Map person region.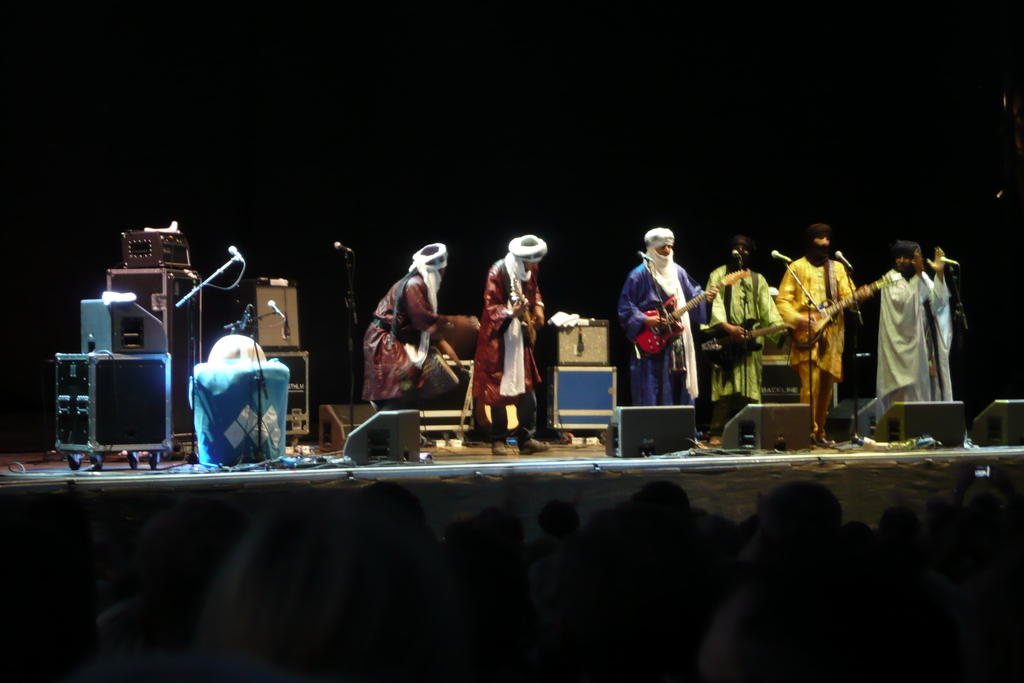
Mapped to 477,234,548,456.
